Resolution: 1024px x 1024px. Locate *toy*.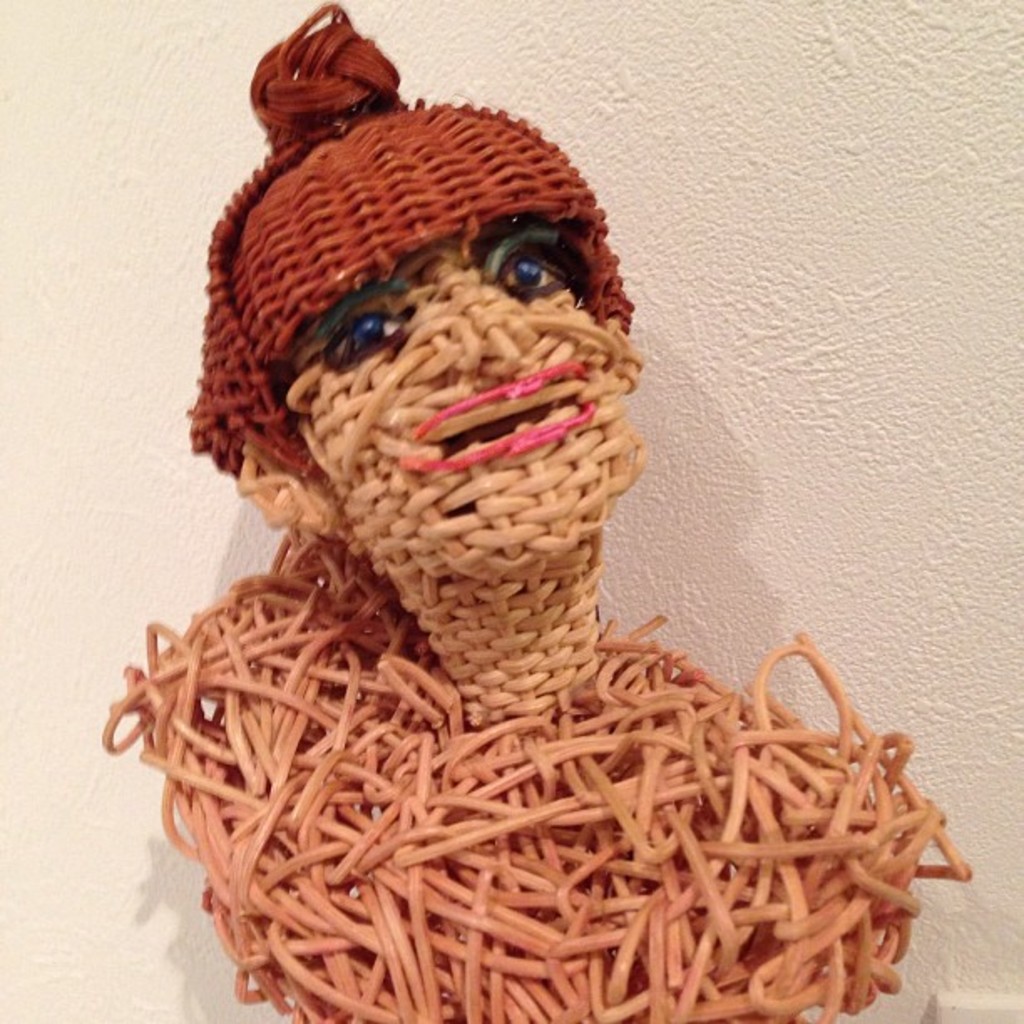
[94, 0, 972, 1022].
